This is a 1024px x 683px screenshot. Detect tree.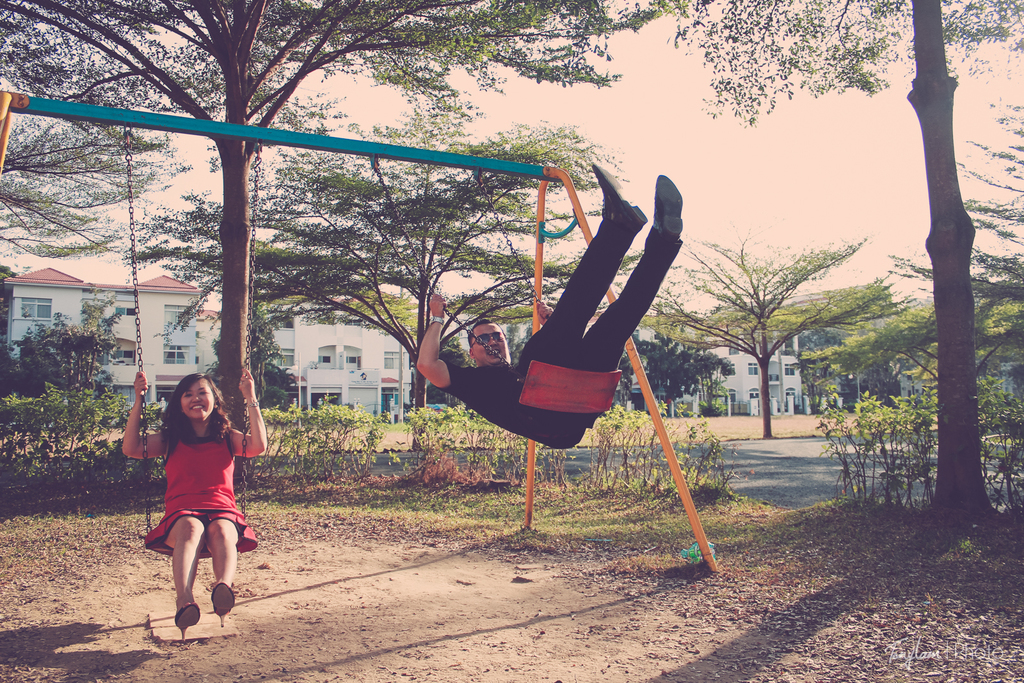
(left=649, top=231, right=900, bottom=441).
